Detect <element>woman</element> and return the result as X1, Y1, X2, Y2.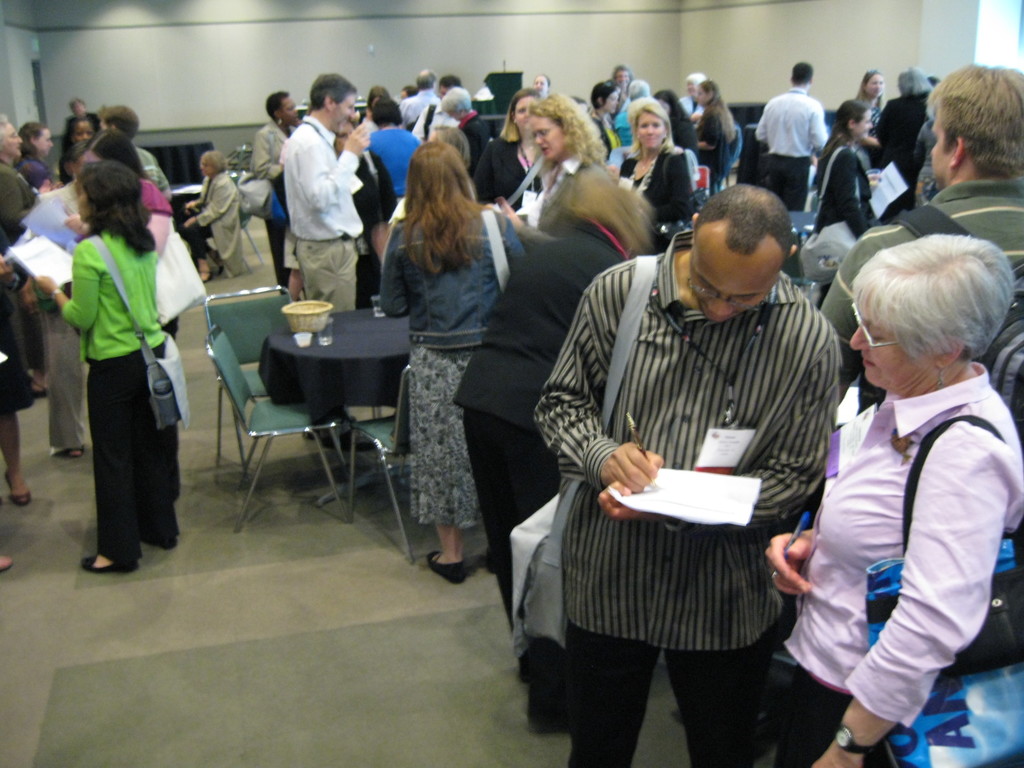
882, 63, 933, 213.
